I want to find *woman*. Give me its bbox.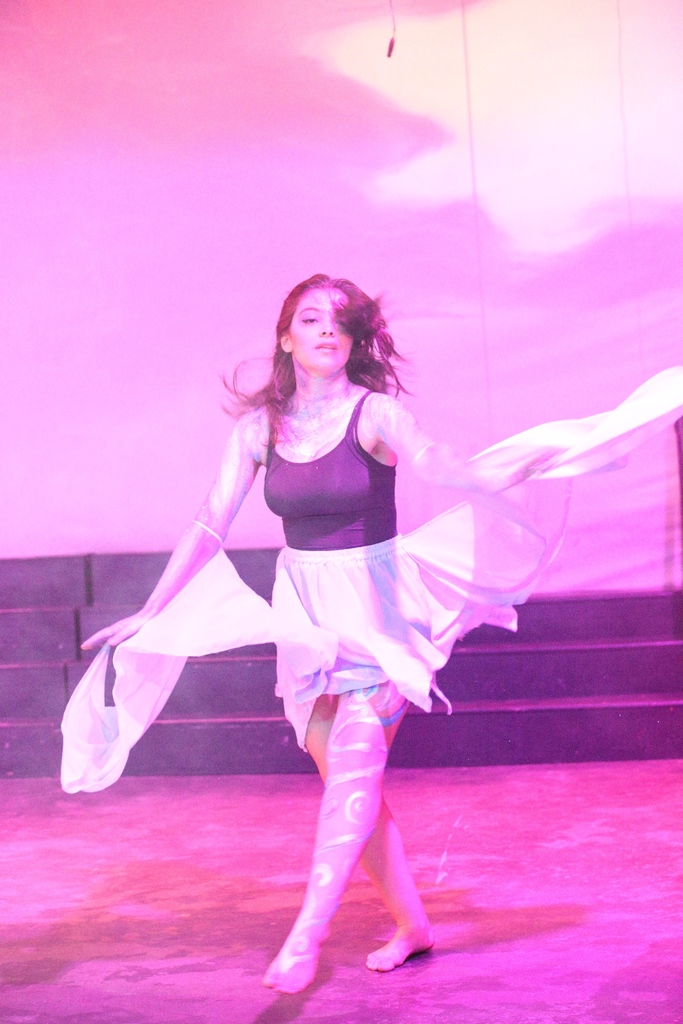
BBox(99, 214, 590, 980).
